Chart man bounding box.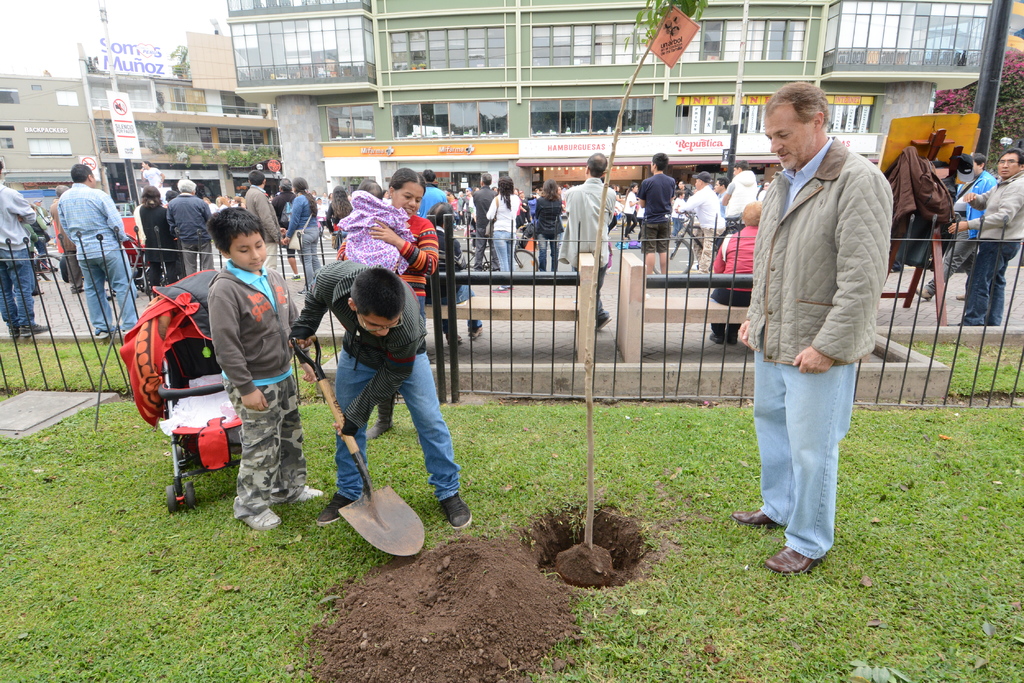
Charted: 283,260,475,530.
